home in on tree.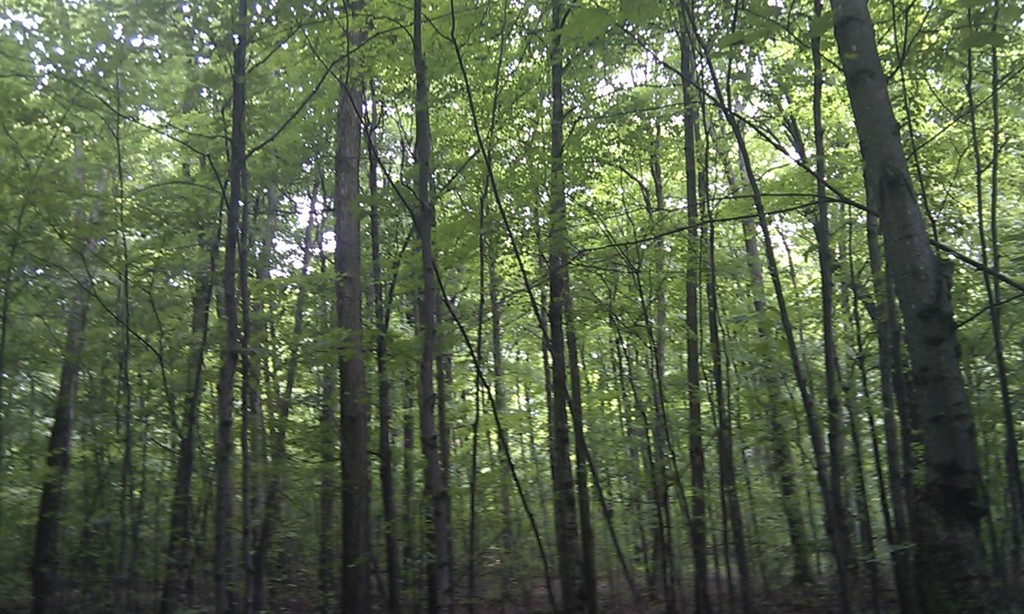
Homed in at 512 1 655 613.
